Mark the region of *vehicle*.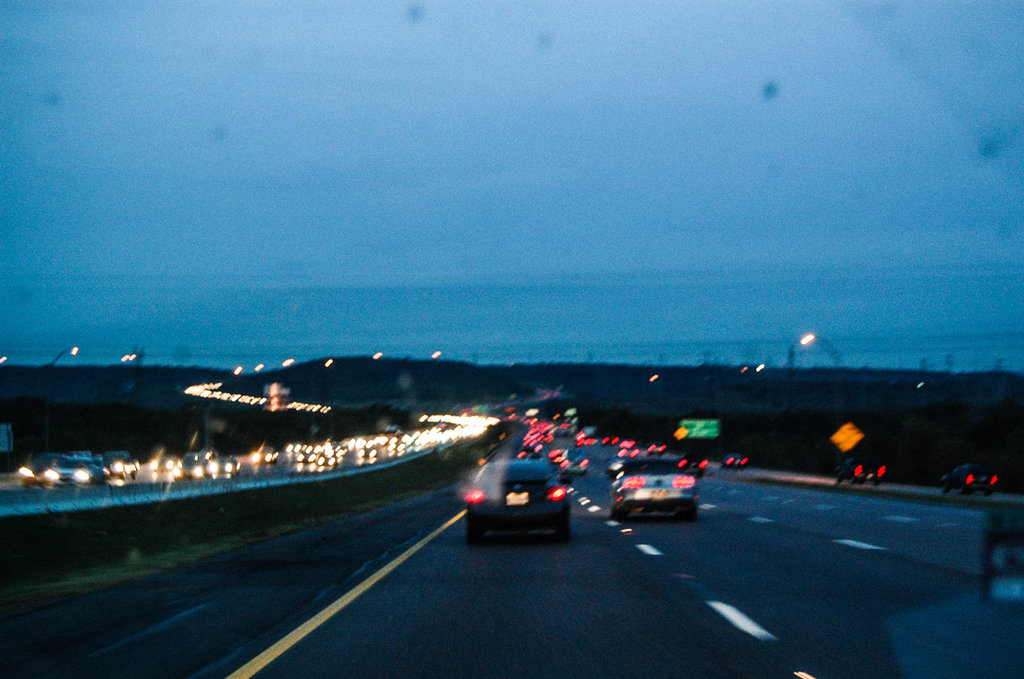
Region: {"x1": 472, "y1": 446, "x2": 587, "y2": 543}.
